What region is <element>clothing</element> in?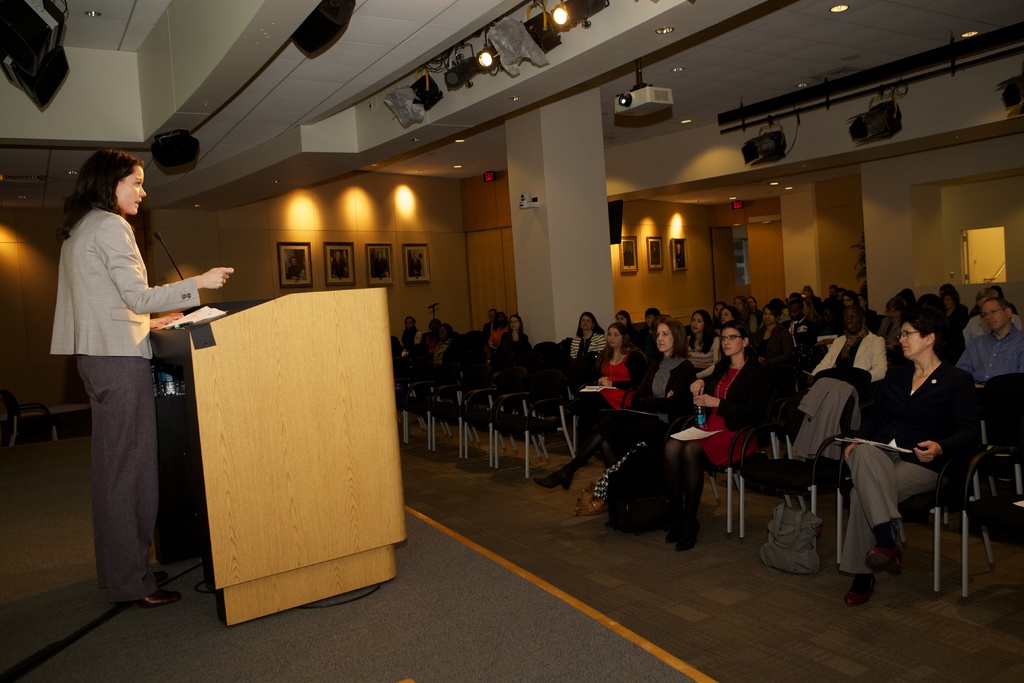
430,330,459,361.
